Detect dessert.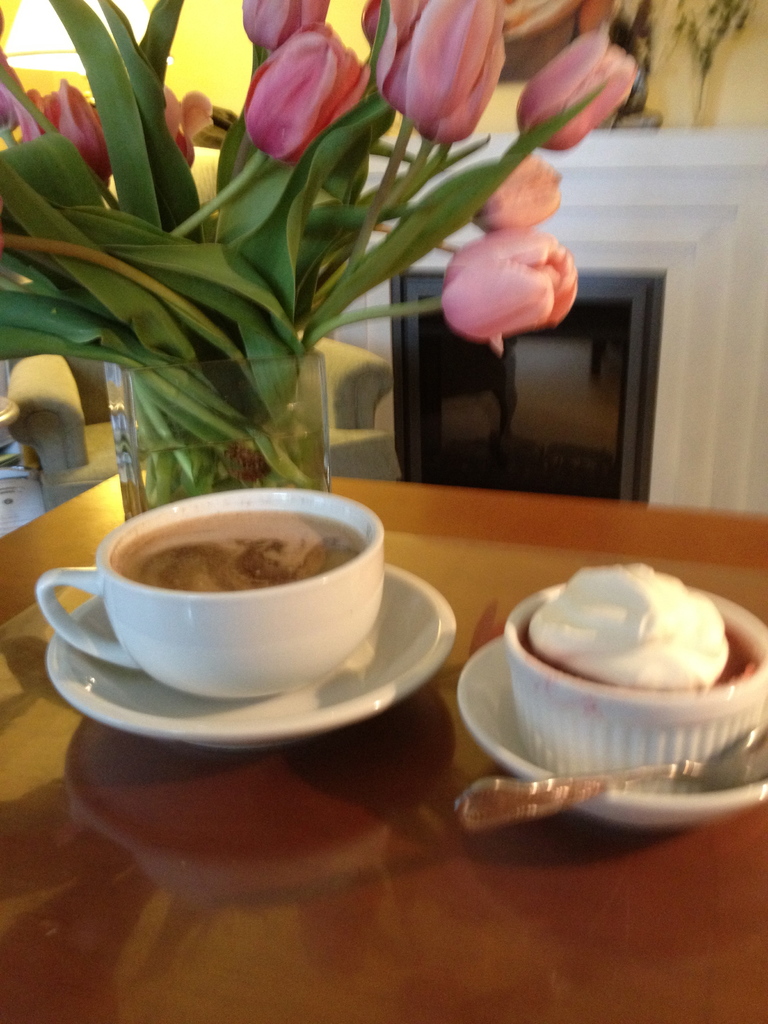
Detected at <box>118,500,369,595</box>.
